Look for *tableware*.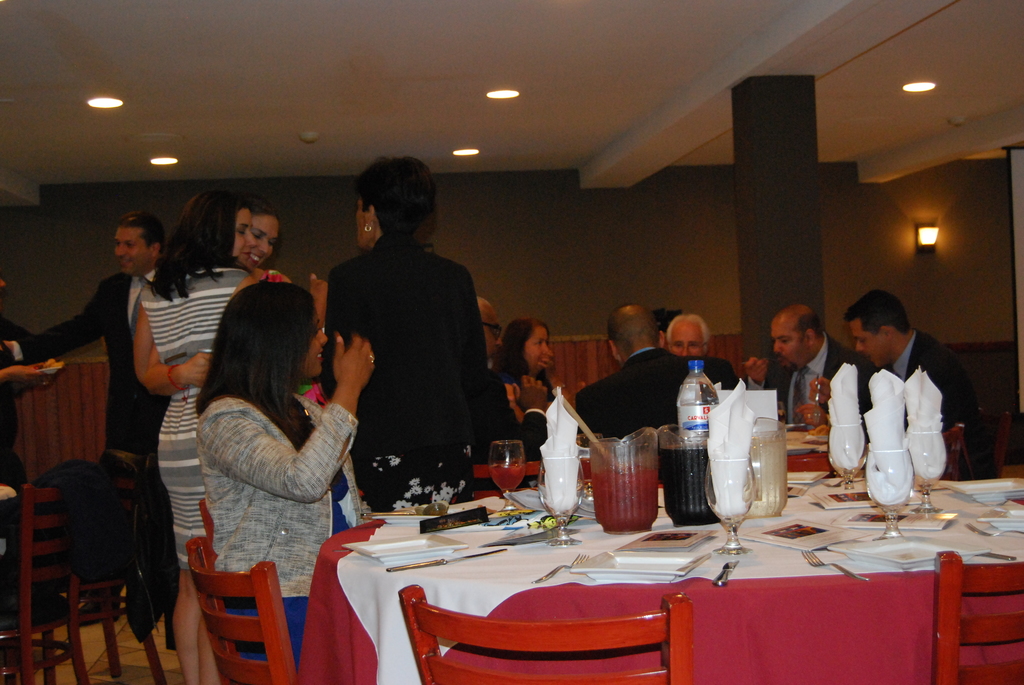
Found: (902, 417, 951, 521).
